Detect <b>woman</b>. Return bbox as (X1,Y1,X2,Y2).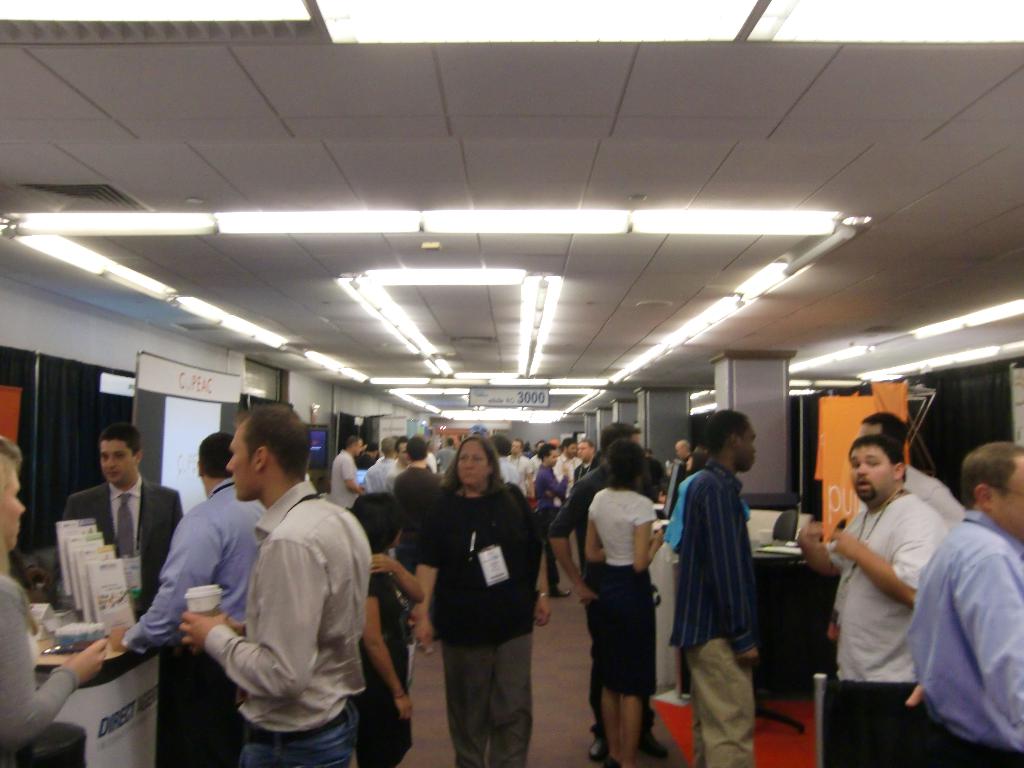
(353,495,444,766).
